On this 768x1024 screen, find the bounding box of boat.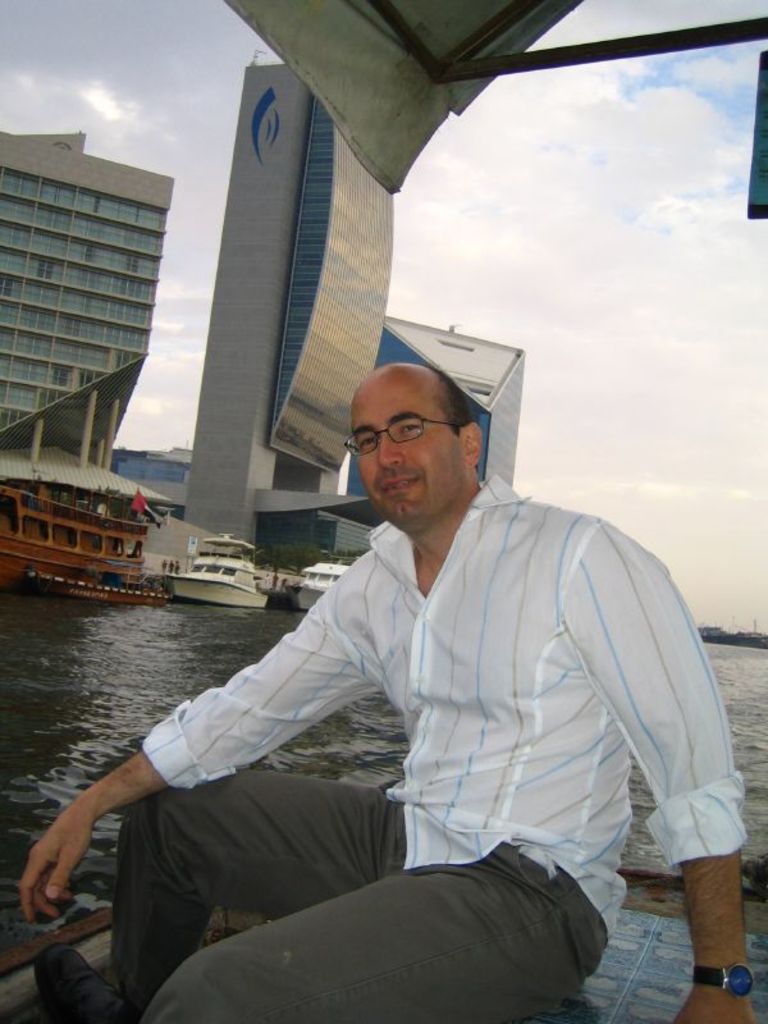
Bounding box: select_region(0, 447, 211, 590).
